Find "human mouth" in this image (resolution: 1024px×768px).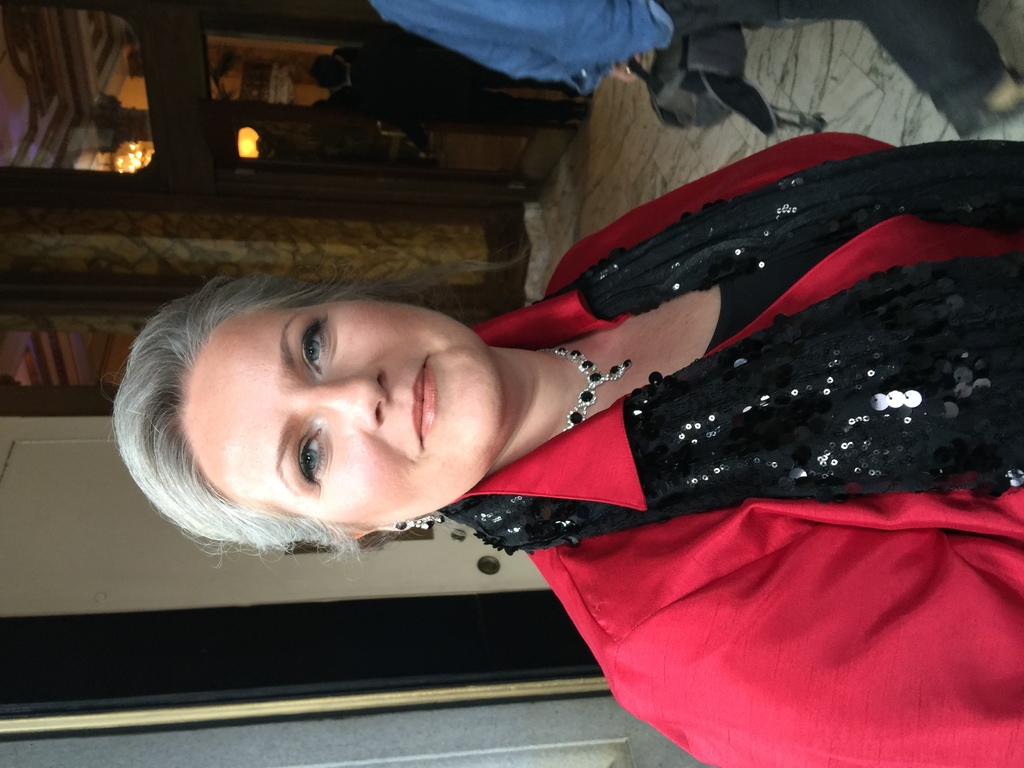
Rect(411, 355, 438, 447).
